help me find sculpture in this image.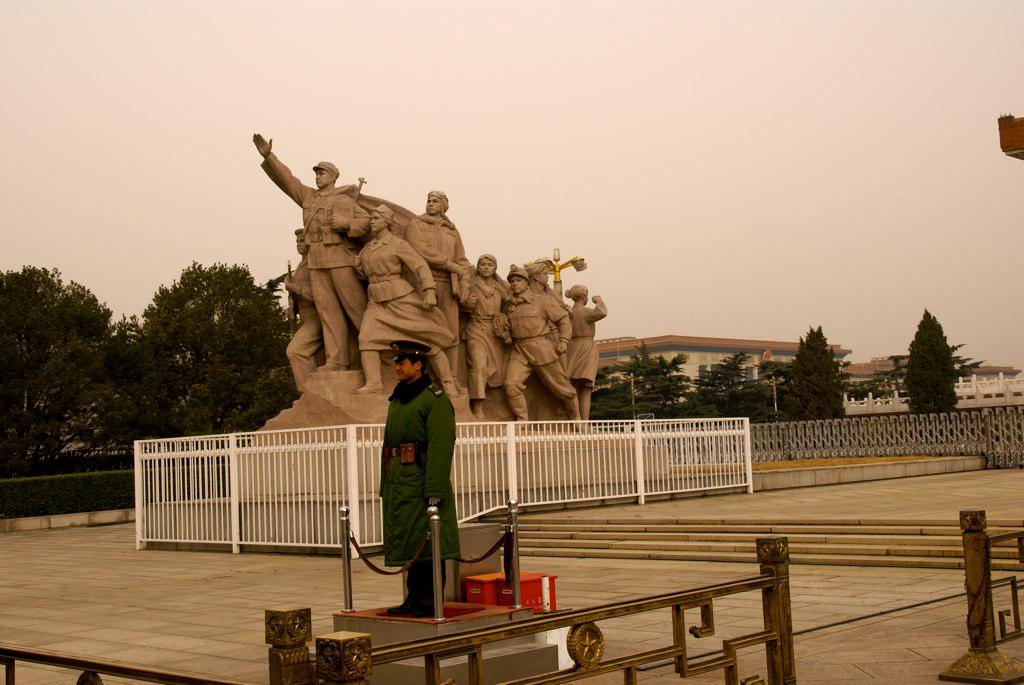
Found it: <region>252, 135, 478, 390</region>.
